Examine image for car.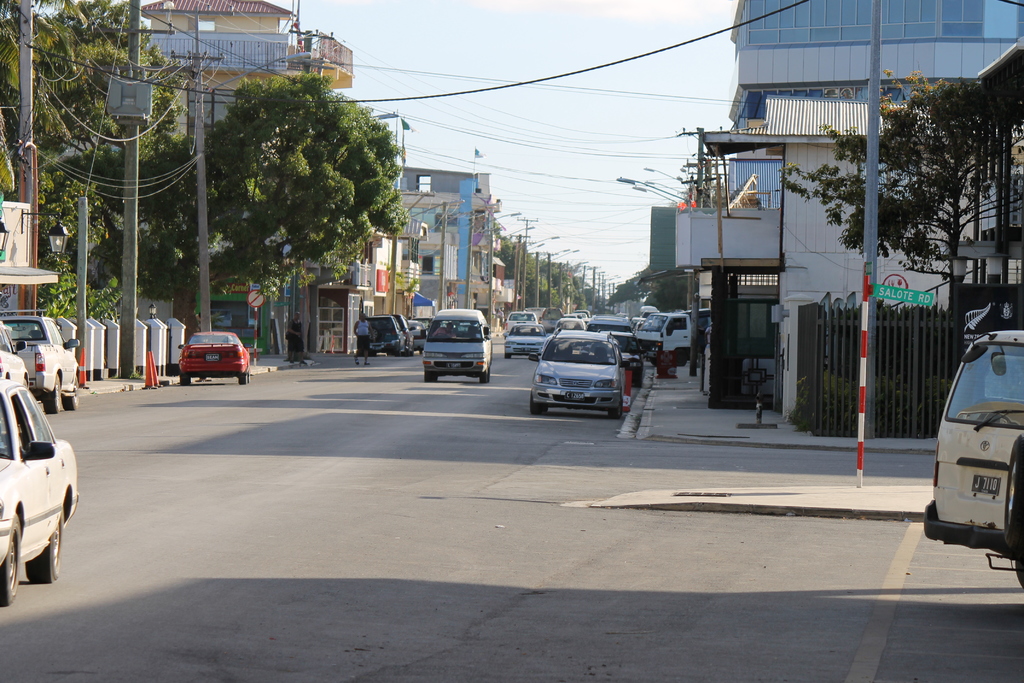
Examination result: 178:329:253:383.
